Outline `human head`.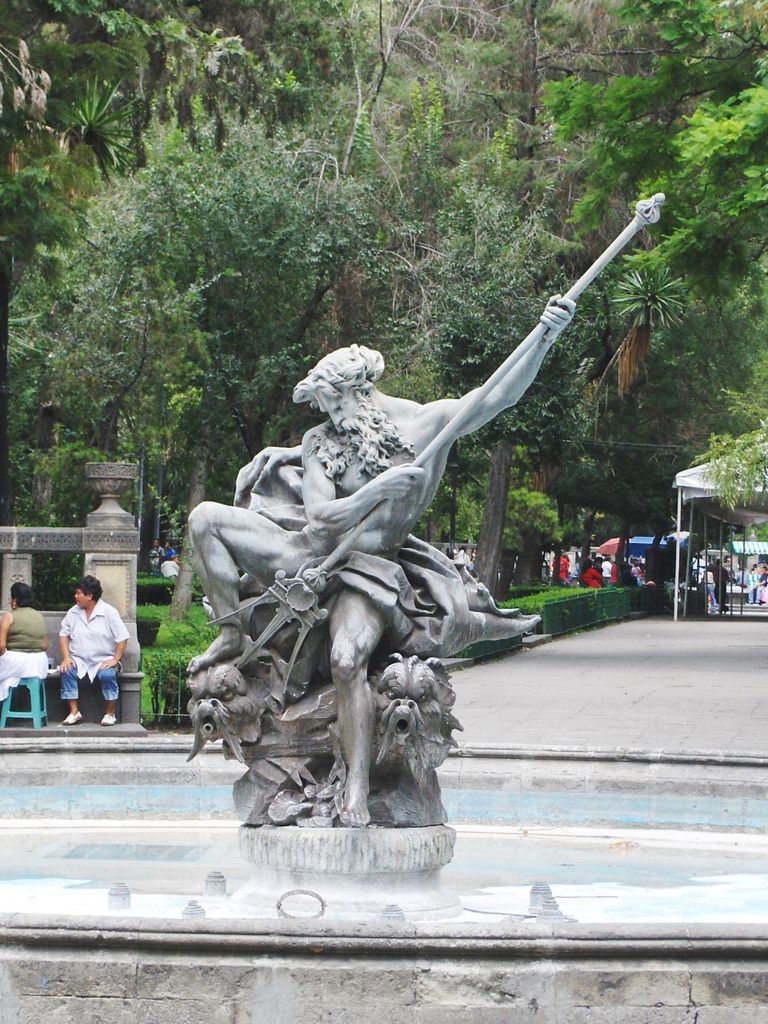
Outline: 9,579,35,609.
